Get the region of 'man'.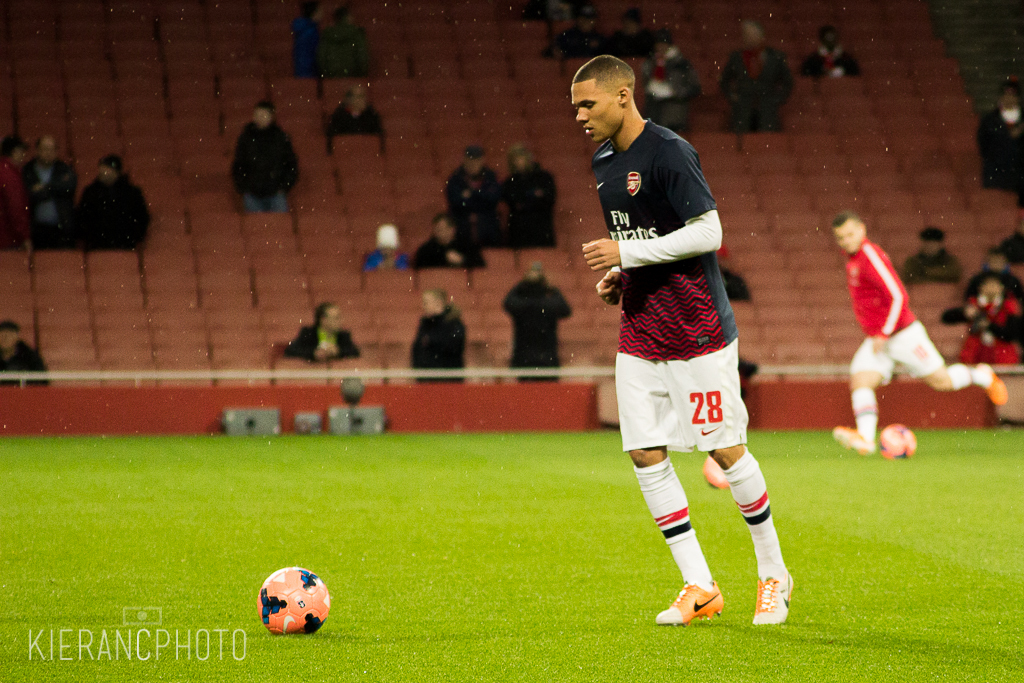
831:214:1022:458.
